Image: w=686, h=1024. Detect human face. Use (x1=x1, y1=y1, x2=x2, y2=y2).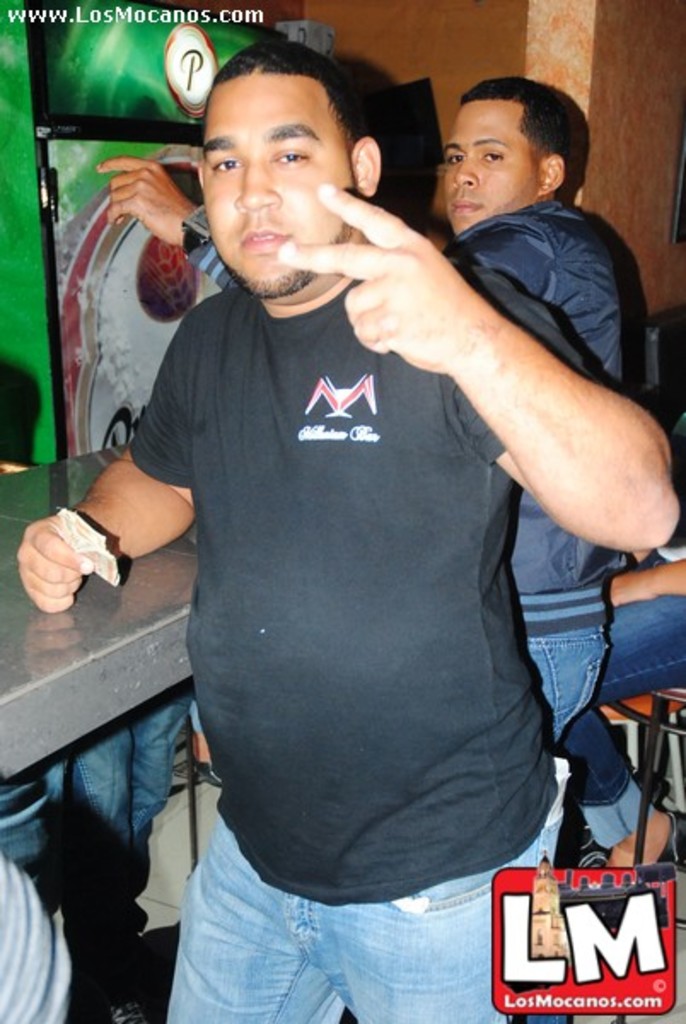
(x1=440, y1=102, x2=538, y2=234).
